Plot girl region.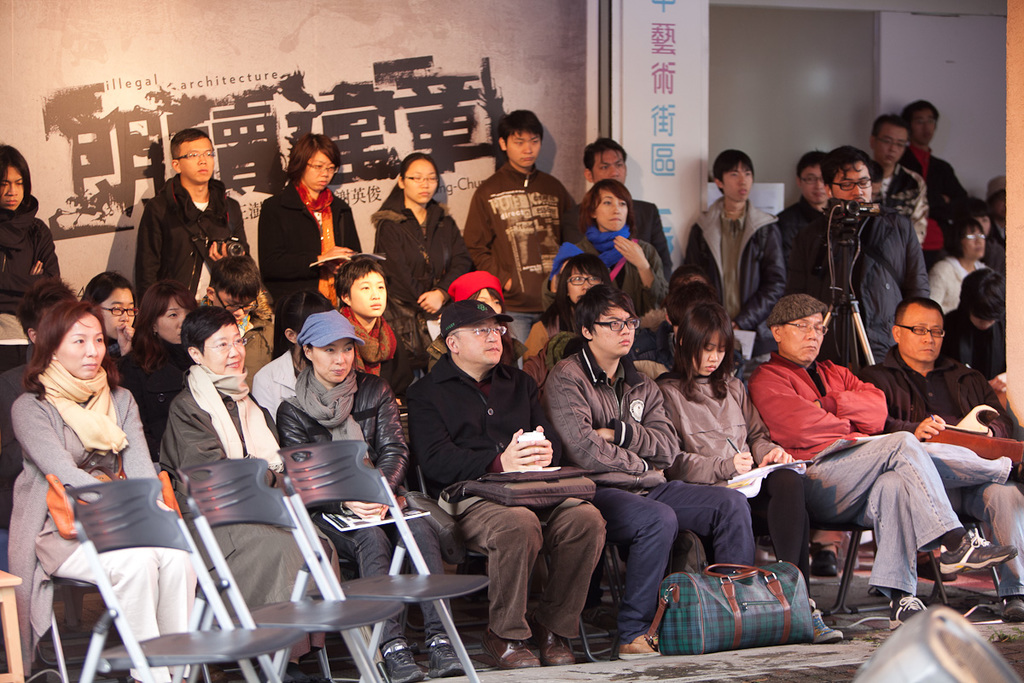
Plotted at rect(7, 302, 197, 682).
